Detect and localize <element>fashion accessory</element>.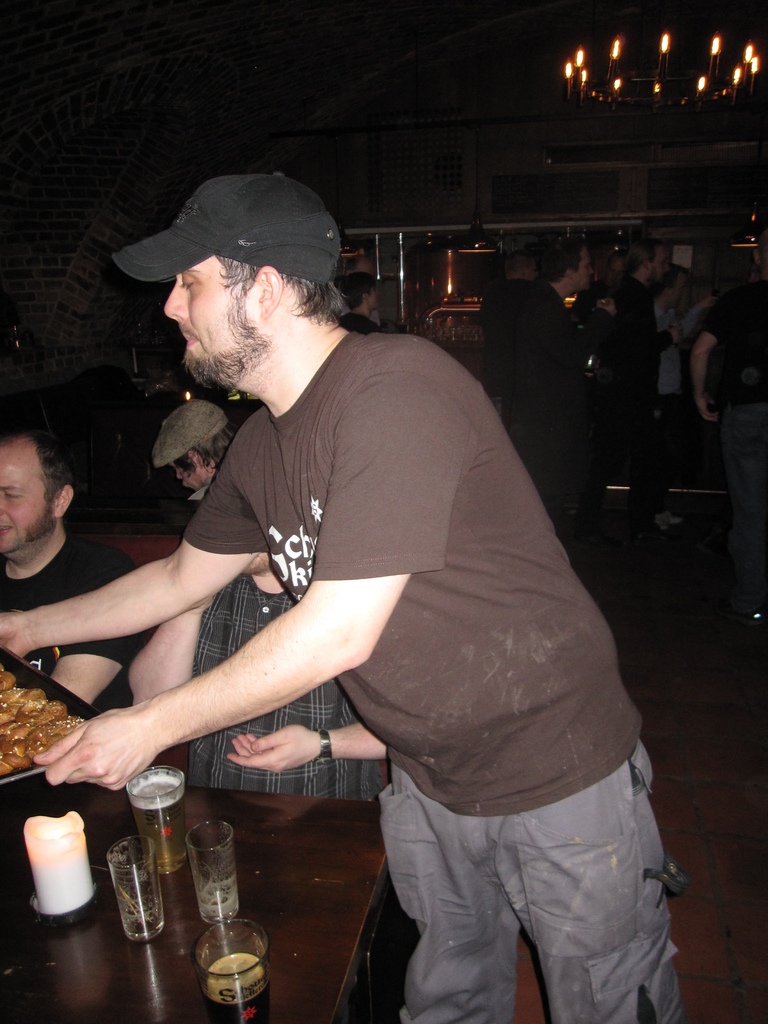
Localized at bbox=[315, 729, 334, 762].
